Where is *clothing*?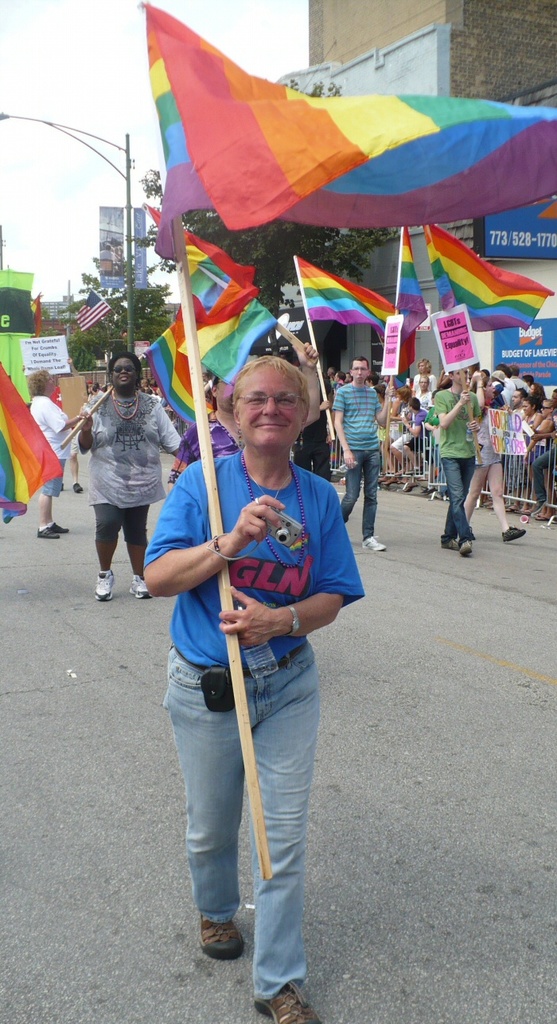
[left=334, top=378, right=382, bottom=536].
